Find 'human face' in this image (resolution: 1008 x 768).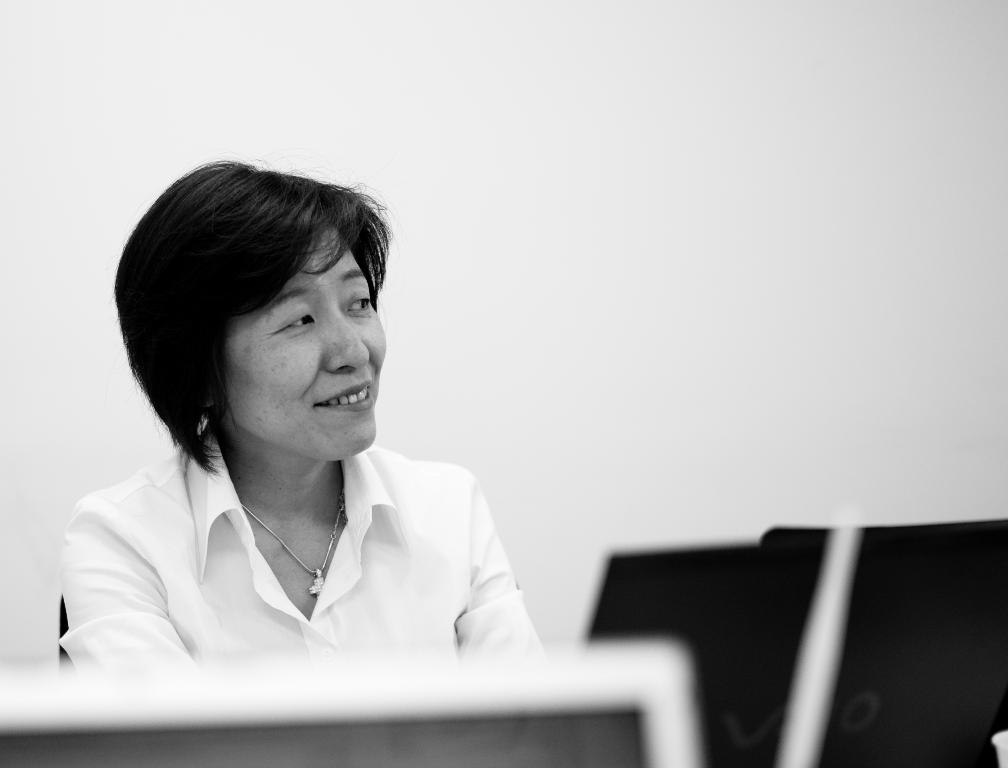
[226, 228, 385, 459].
